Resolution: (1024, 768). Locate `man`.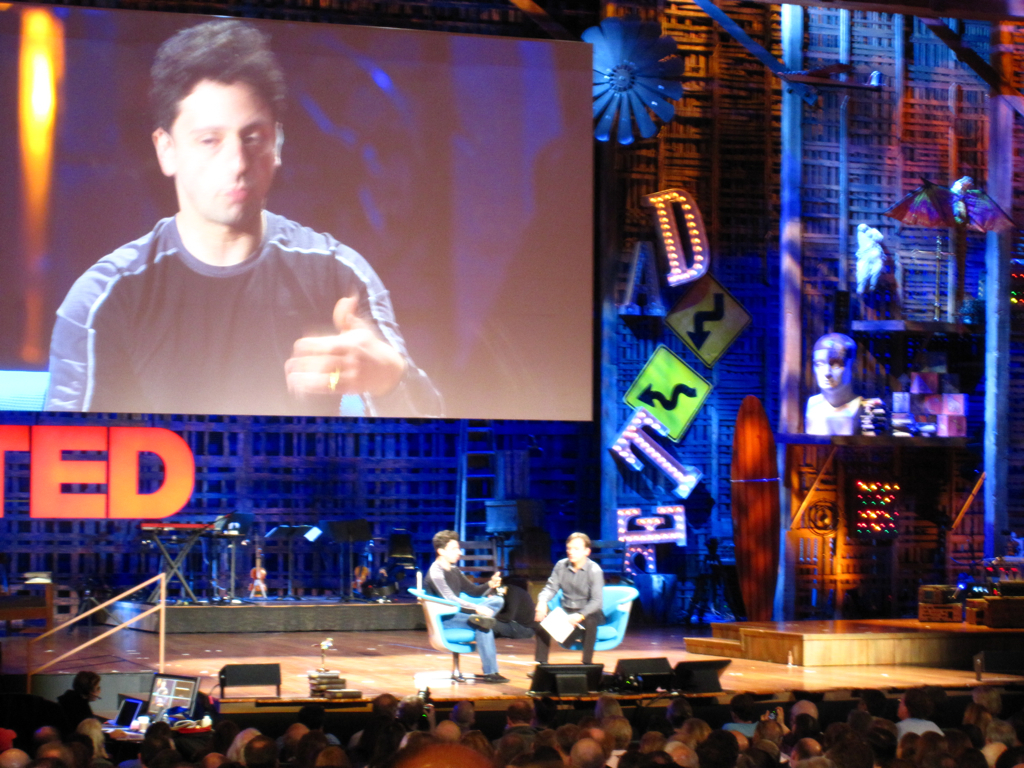
45:17:448:422.
